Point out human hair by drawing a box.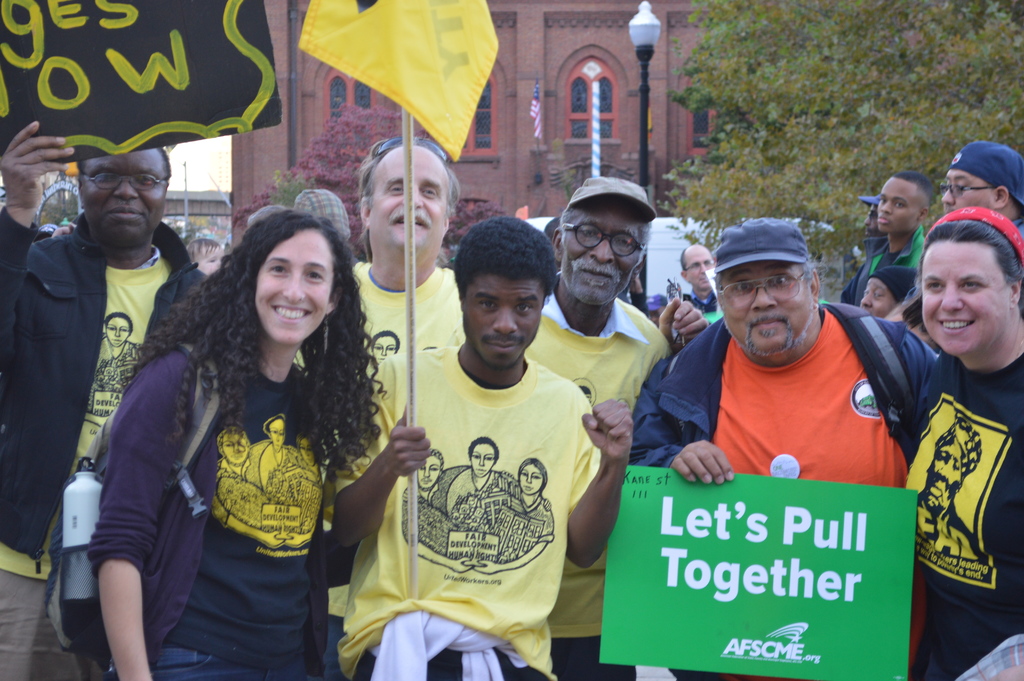
76,145,173,199.
